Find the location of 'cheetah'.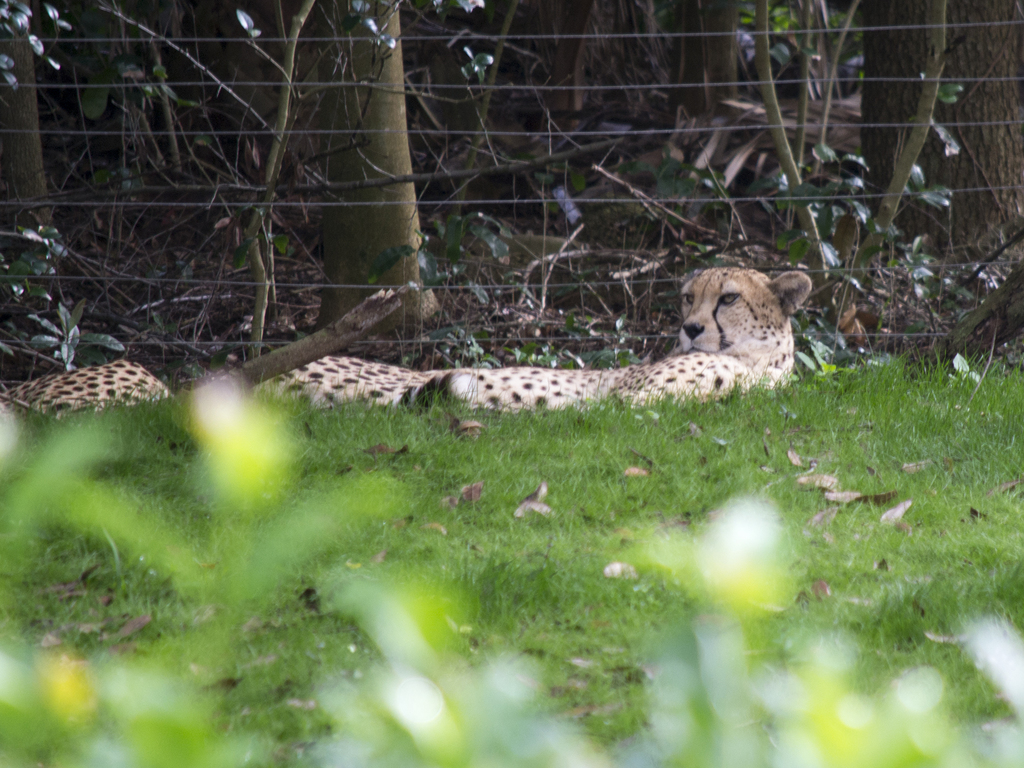
Location: Rect(0, 355, 172, 414).
